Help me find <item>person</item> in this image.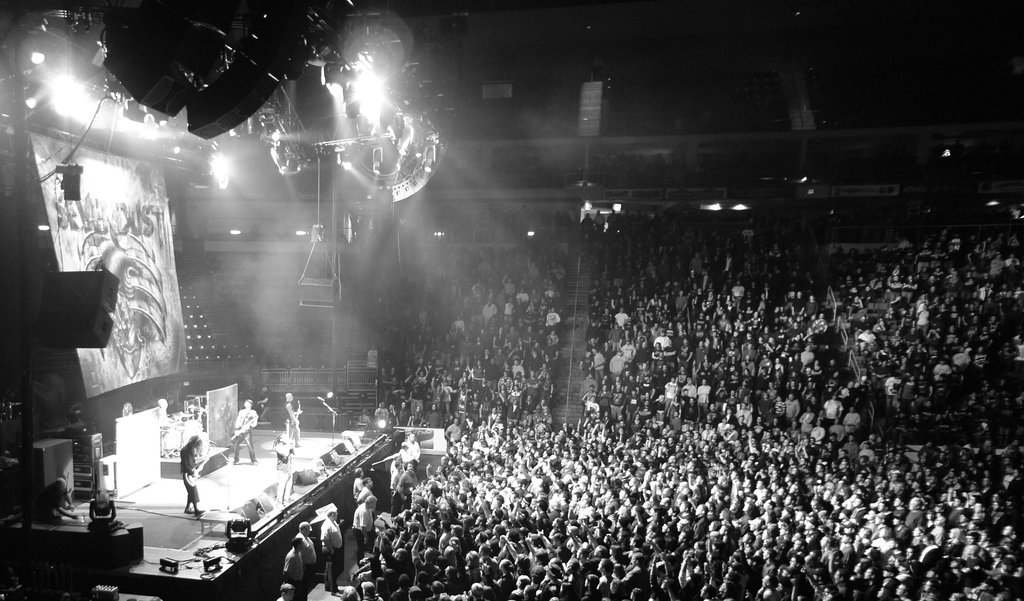
Found it: {"left": 273, "top": 581, "right": 298, "bottom": 600}.
